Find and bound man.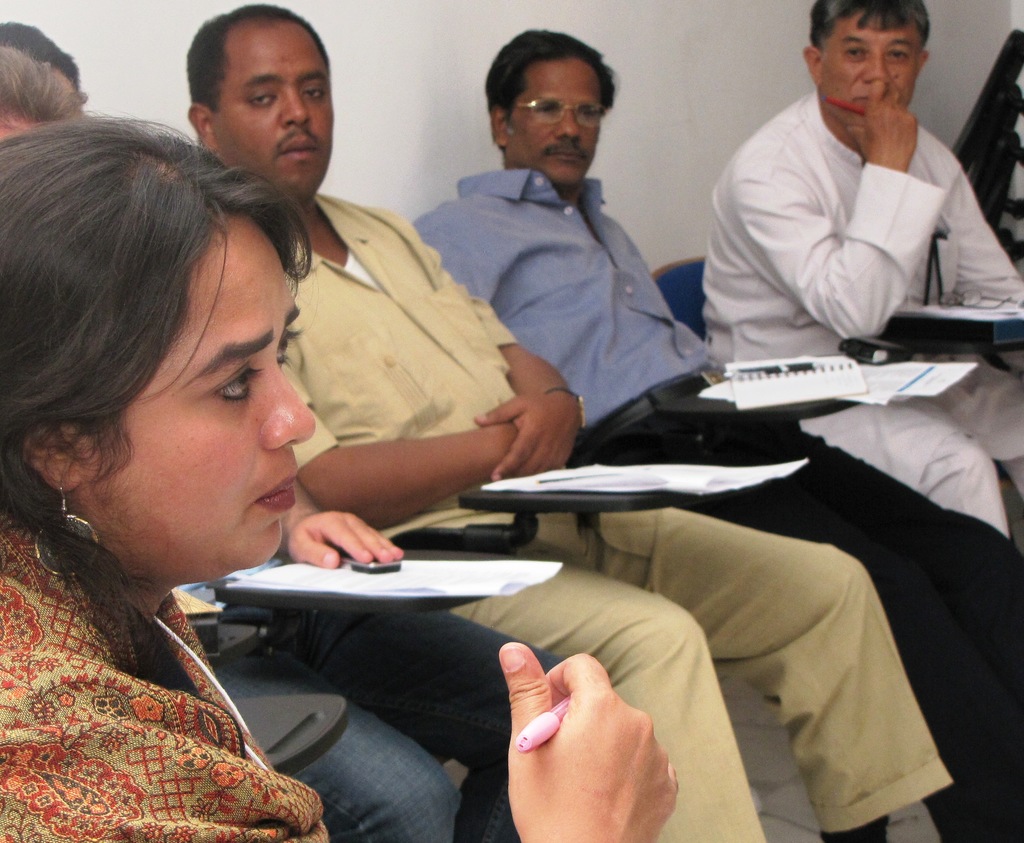
Bound: 184:0:957:842.
